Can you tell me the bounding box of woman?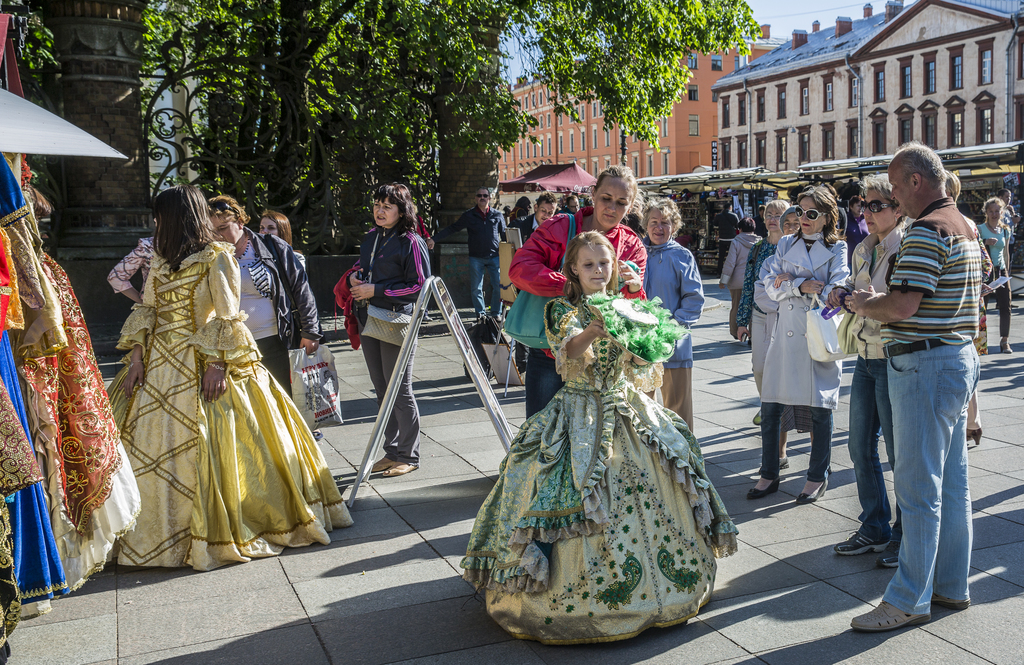
344:181:430:482.
